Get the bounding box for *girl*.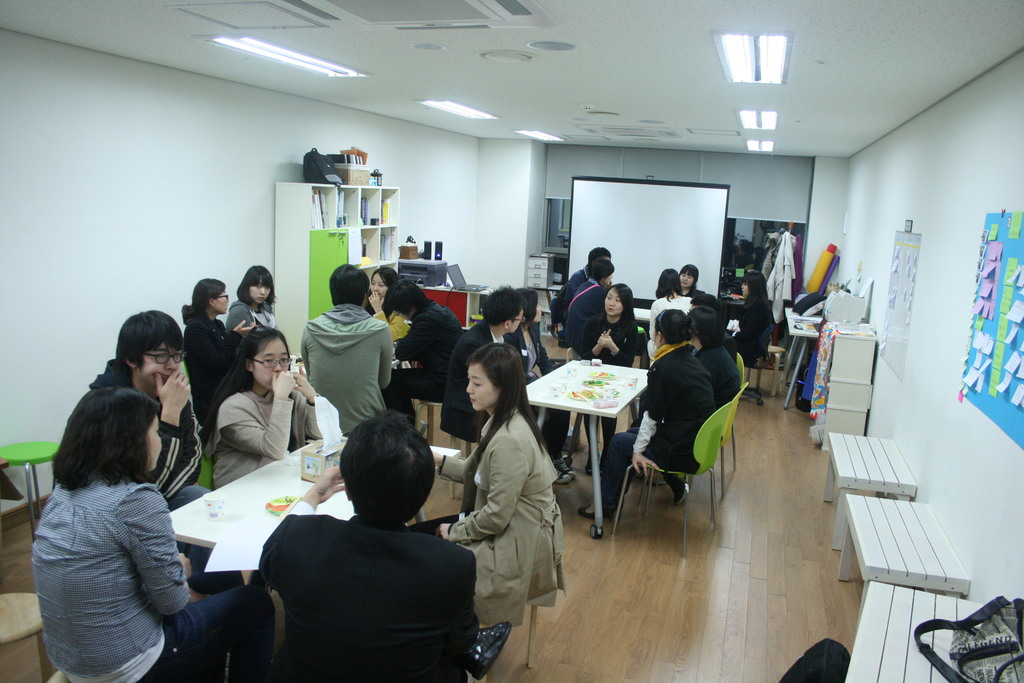
bbox=[229, 265, 276, 335].
